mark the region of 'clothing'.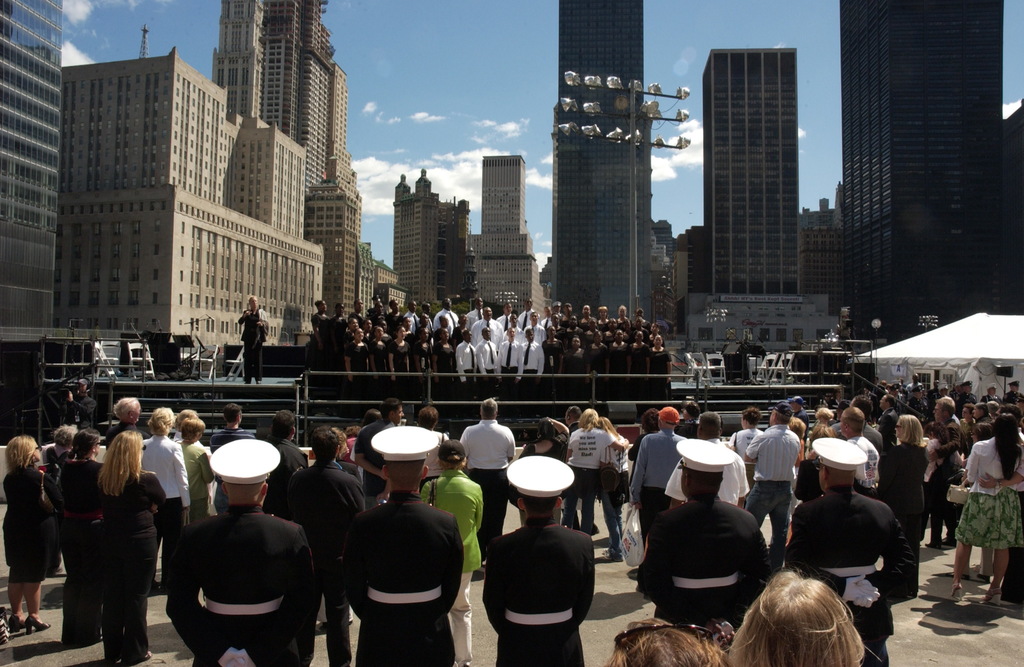
Region: <region>880, 408, 899, 444</region>.
